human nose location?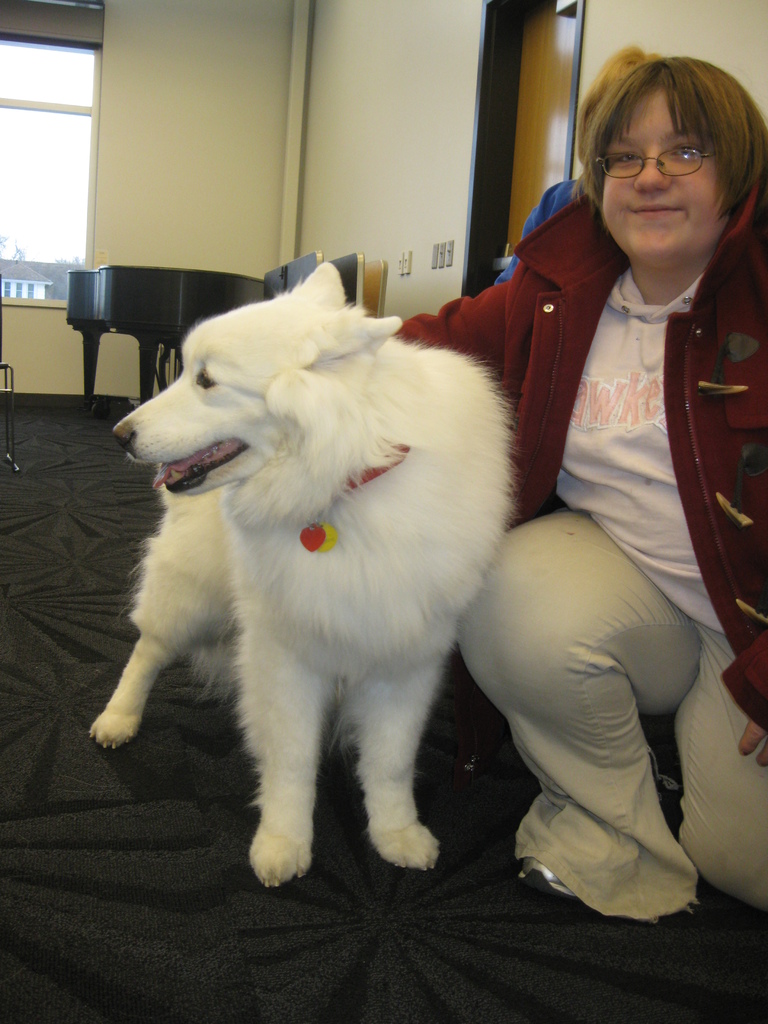
x1=633, y1=145, x2=673, y2=198
